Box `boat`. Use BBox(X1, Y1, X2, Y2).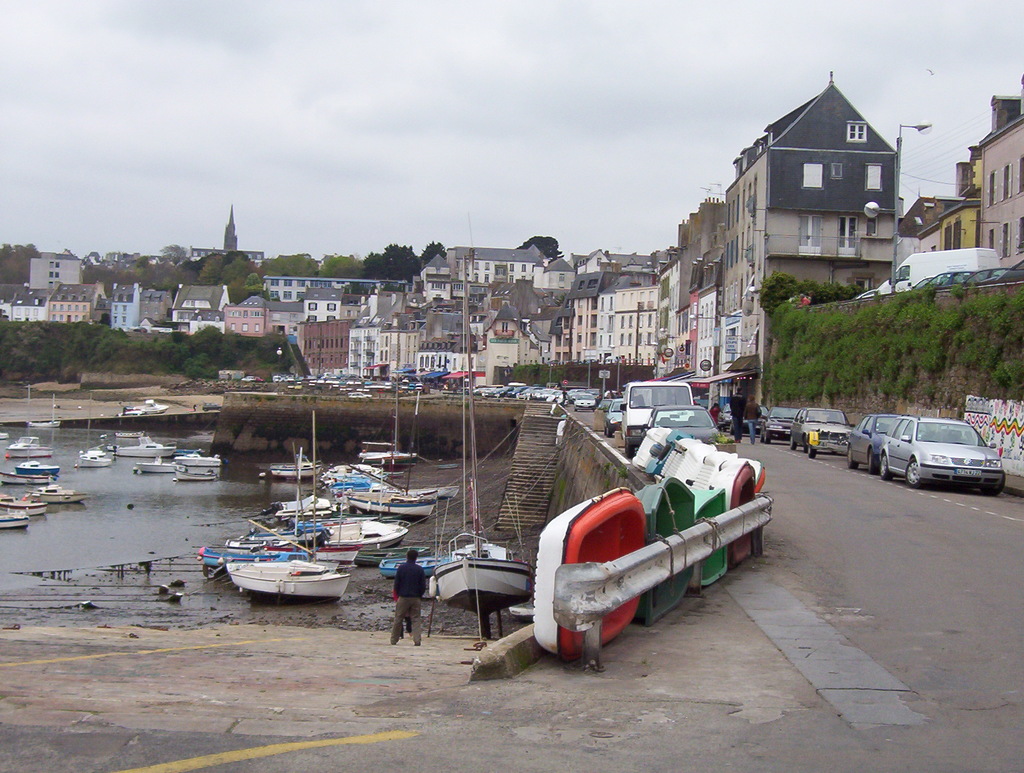
BBox(115, 431, 146, 442).
